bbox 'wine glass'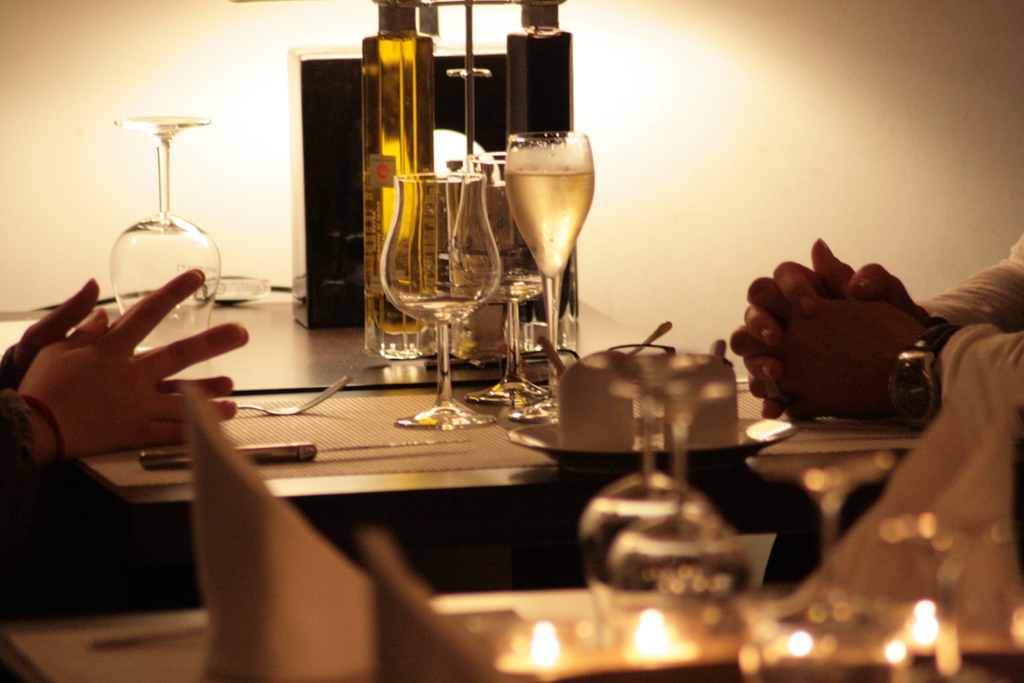
[x1=457, y1=156, x2=550, y2=406]
